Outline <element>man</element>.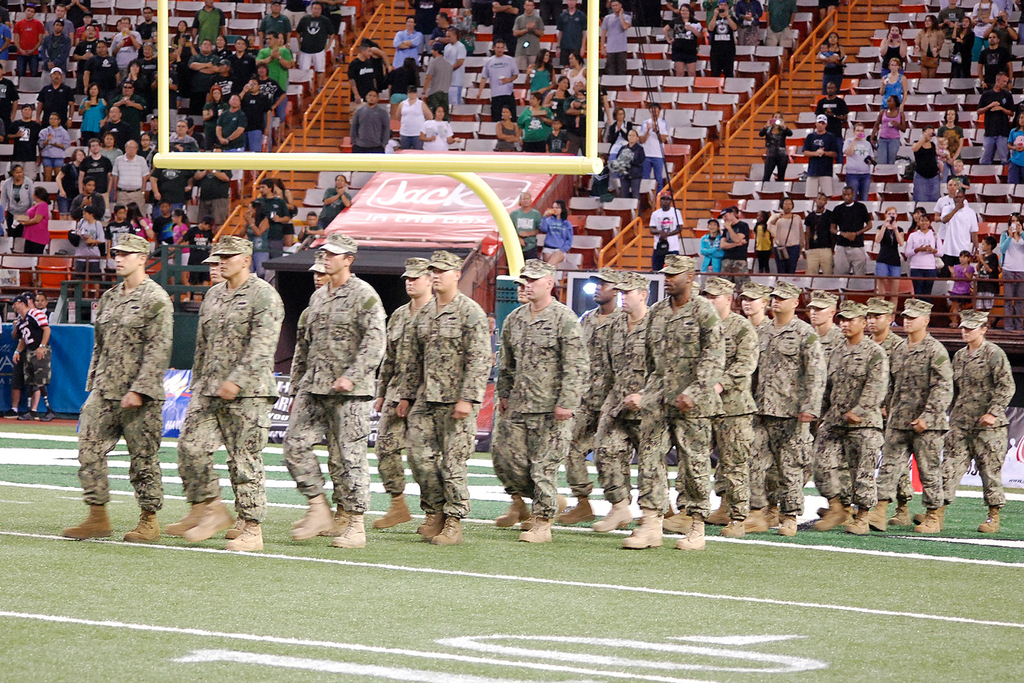
Outline: BBox(350, 88, 390, 152).
